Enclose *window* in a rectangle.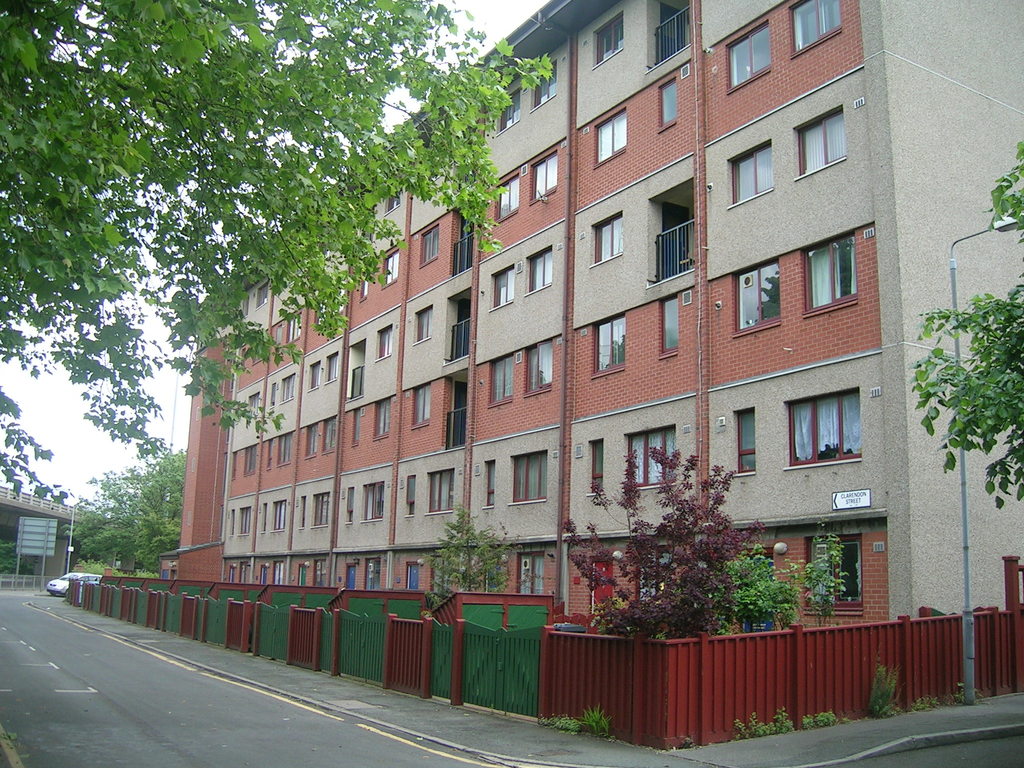
box(250, 393, 262, 421).
